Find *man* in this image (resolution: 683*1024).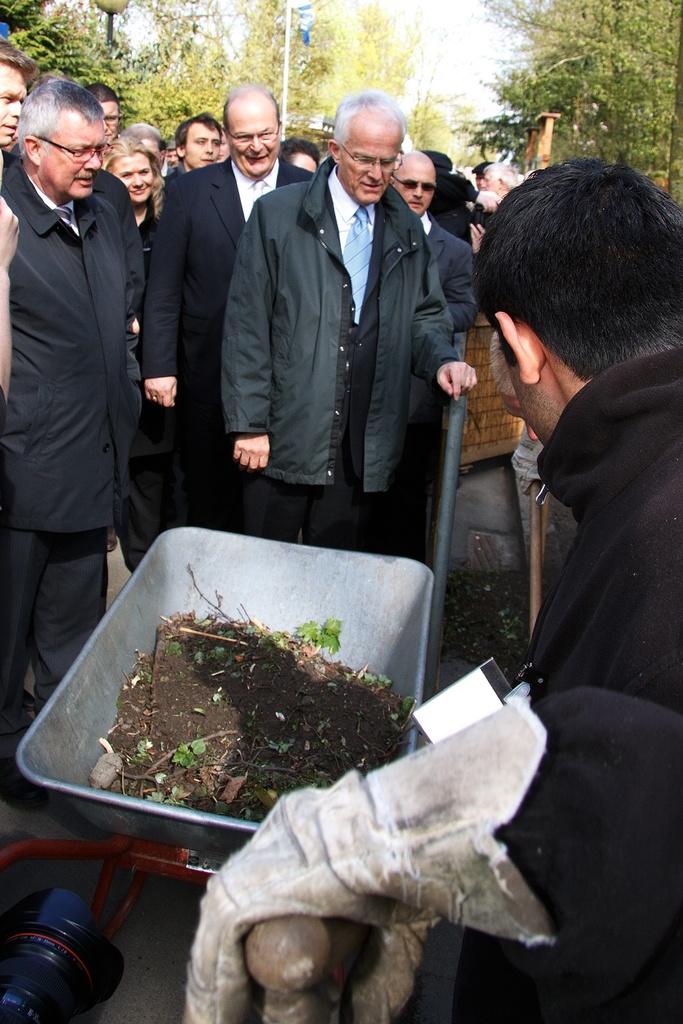
l=0, t=44, r=47, b=184.
